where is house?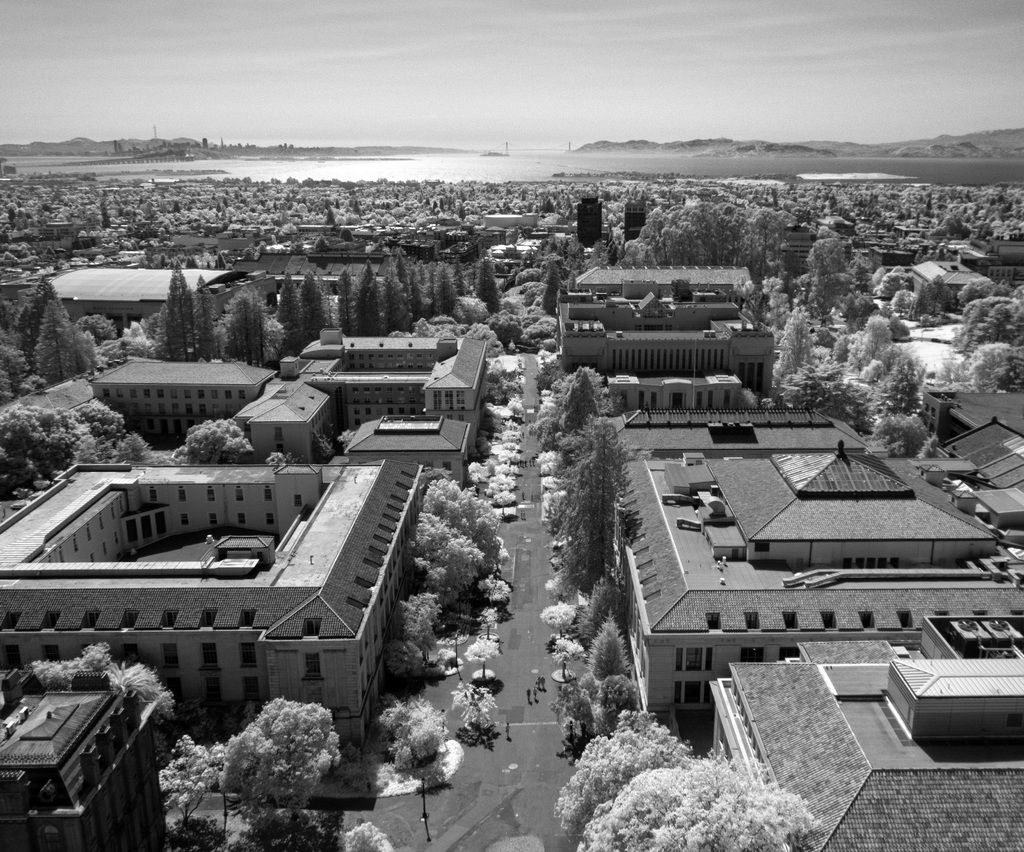
{"left": 77, "top": 358, "right": 264, "bottom": 454}.
